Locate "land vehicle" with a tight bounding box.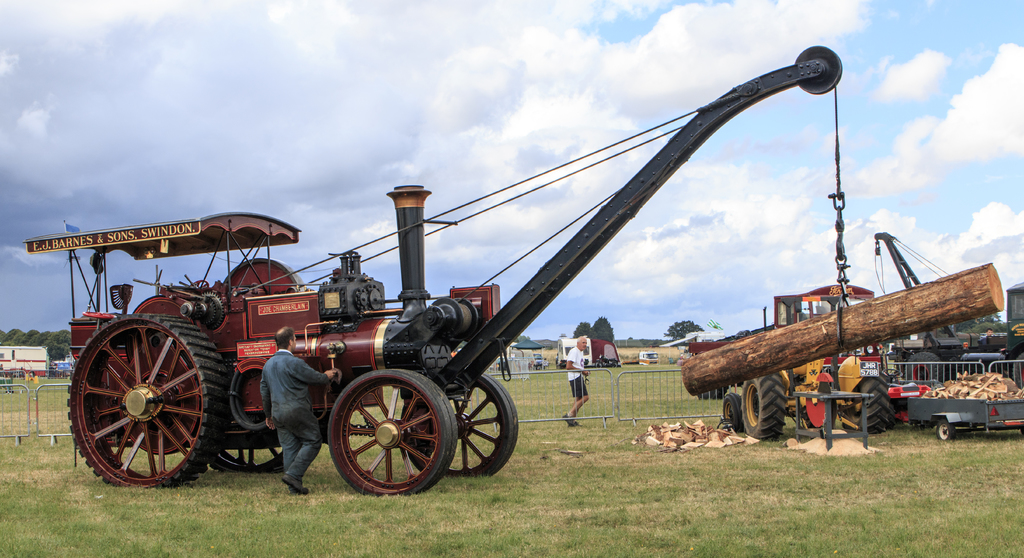
x1=560 y1=336 x2=618 y2=371.
